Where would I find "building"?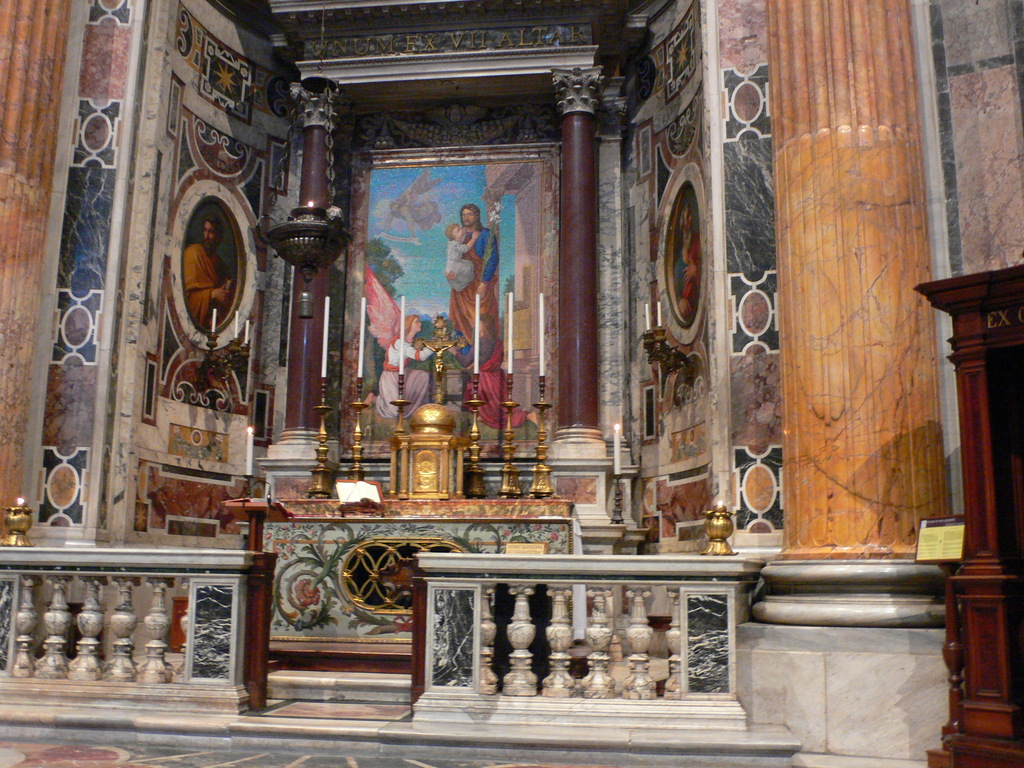
At l=0, t=0, r=1023, b=767.
